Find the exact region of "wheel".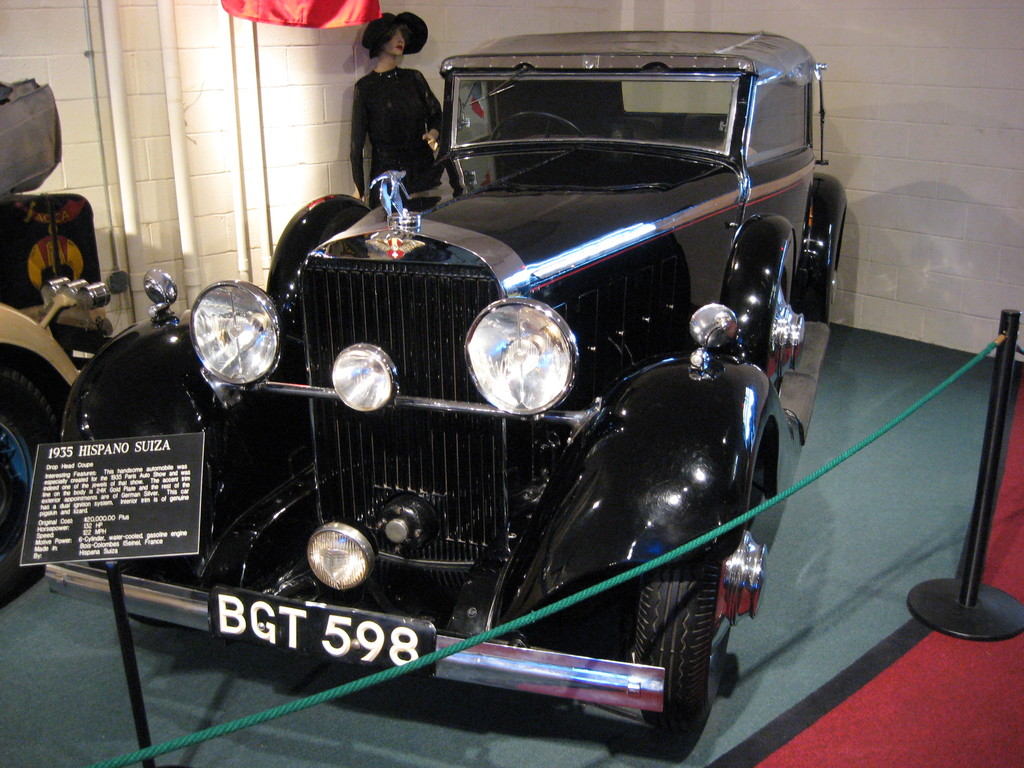
Exact region: Rect(0, 367, 85, 602).
